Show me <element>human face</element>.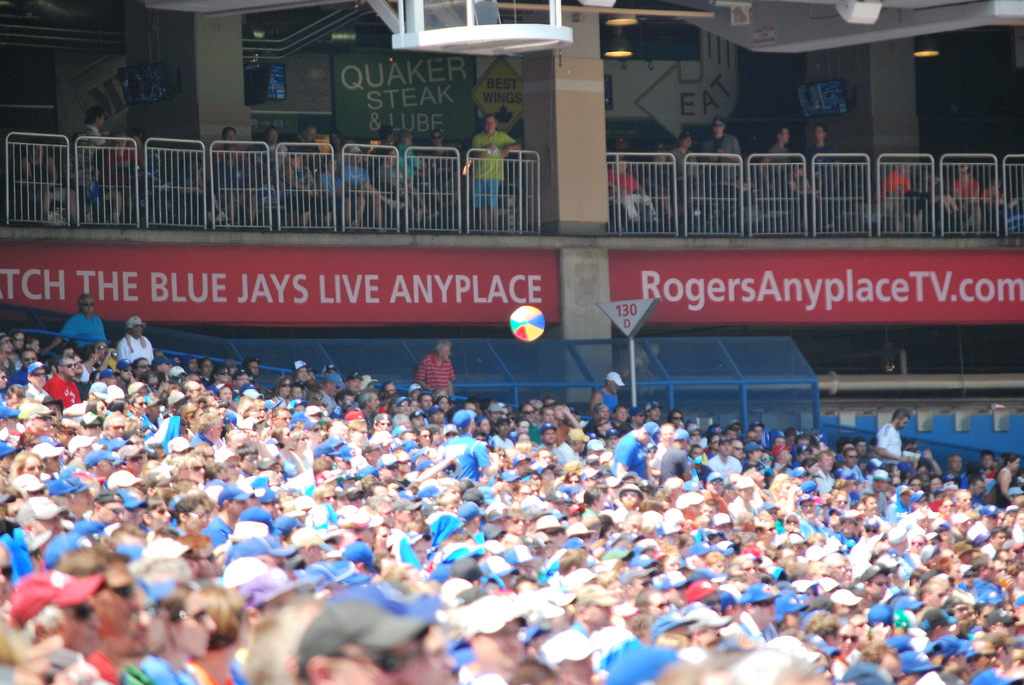
<element>human face</element> is here: [x1=180, y1=592, x2=217, y2=659].
